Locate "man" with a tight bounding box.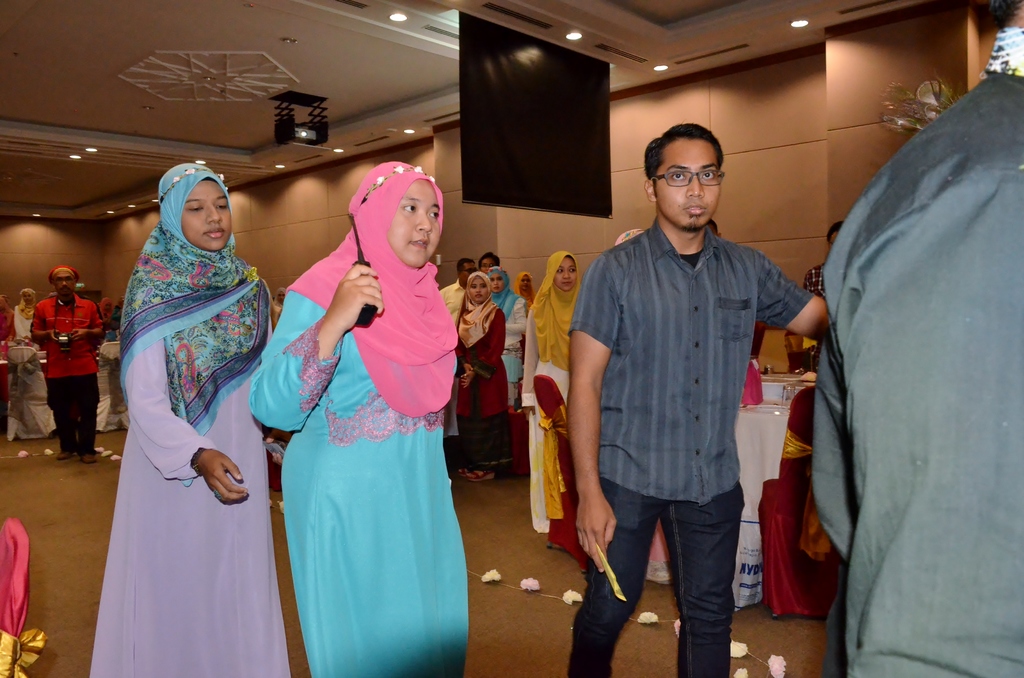
x1=479, y1=254, x2=501, y2=272.
